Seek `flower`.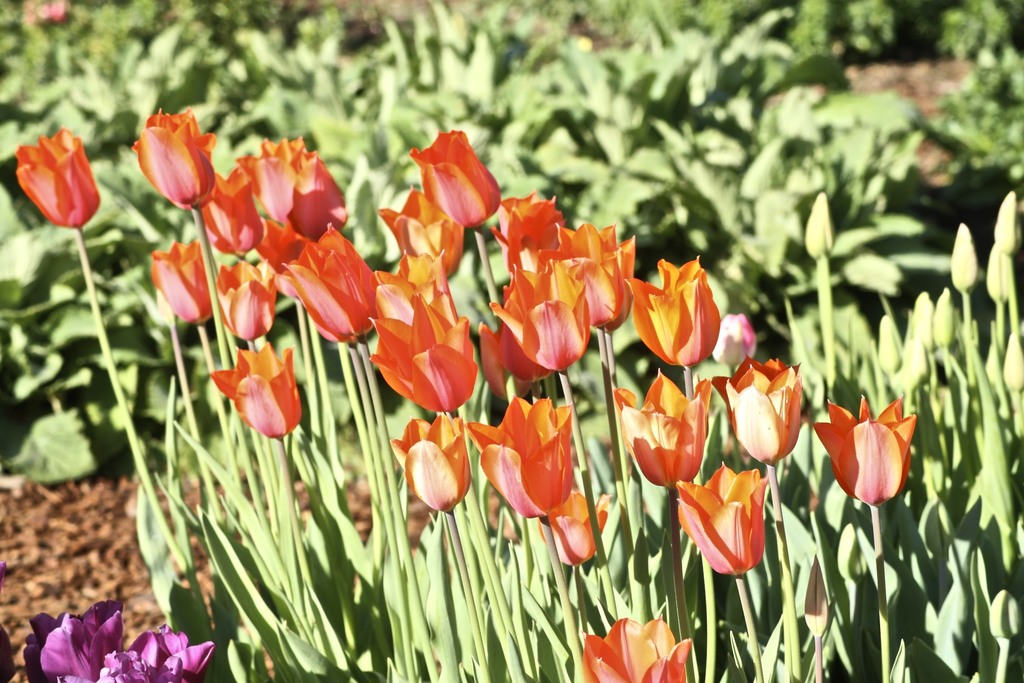
[x1=211, y1=343, x2=301, y2=444].
